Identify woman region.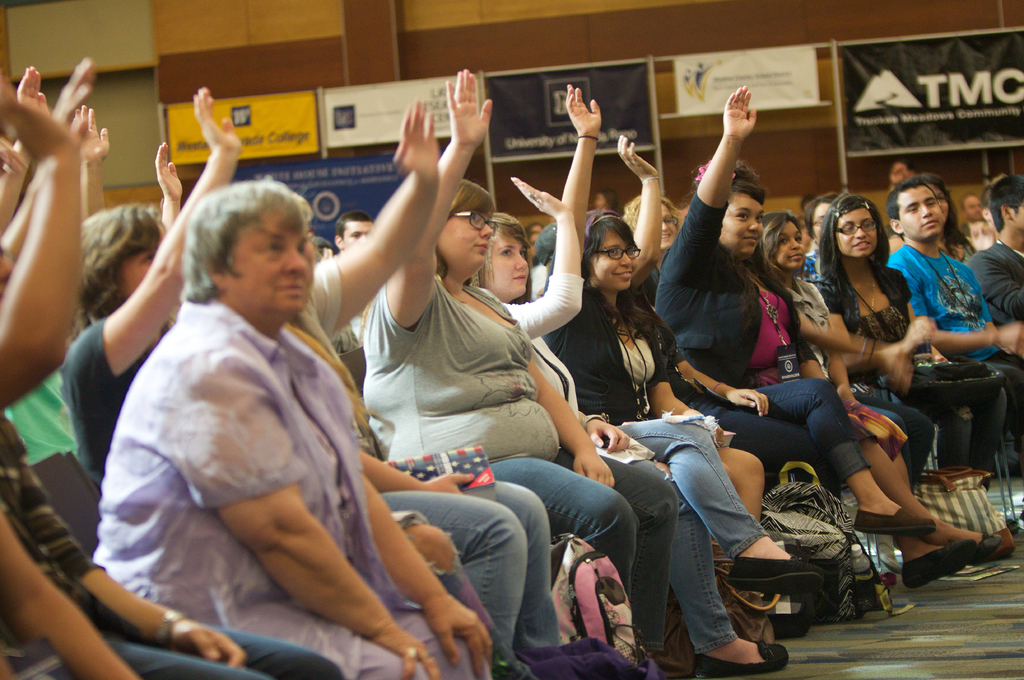
Region: (756,203,1016,585).
